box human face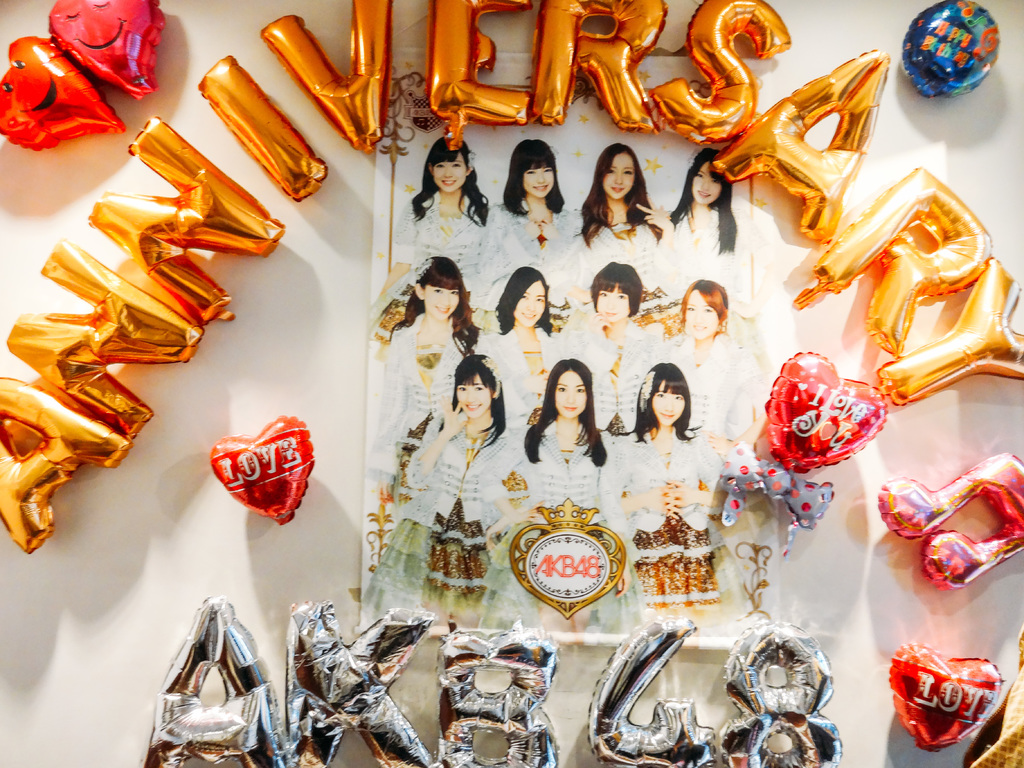
detection(696, 161, 724, 198)
